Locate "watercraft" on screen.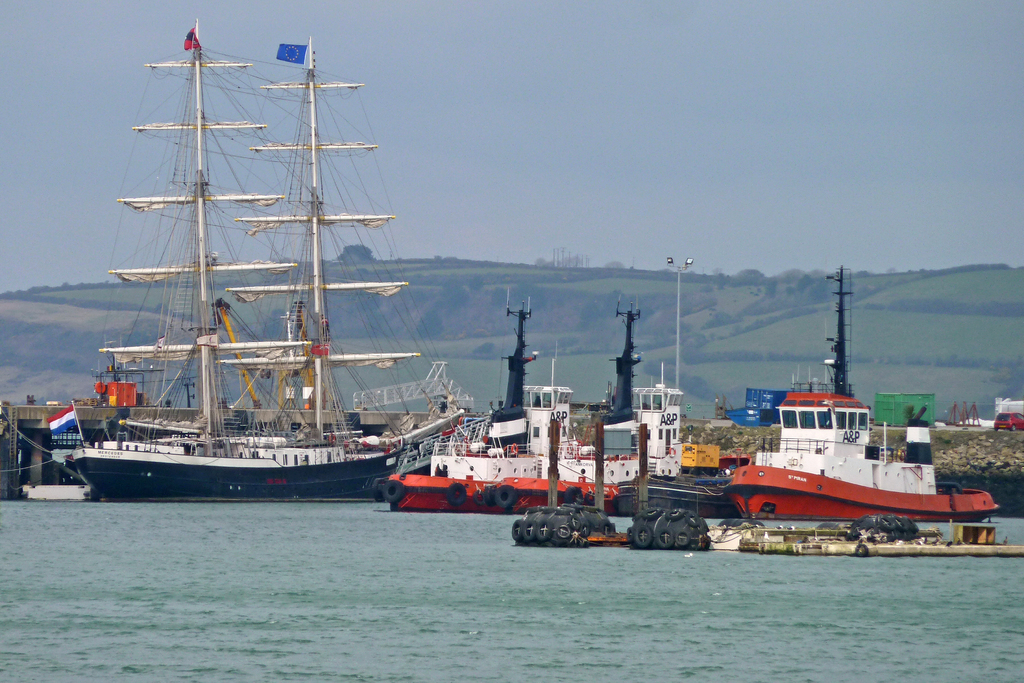
On screen at x1=718, y1=272, x2=1000, y2=516.
